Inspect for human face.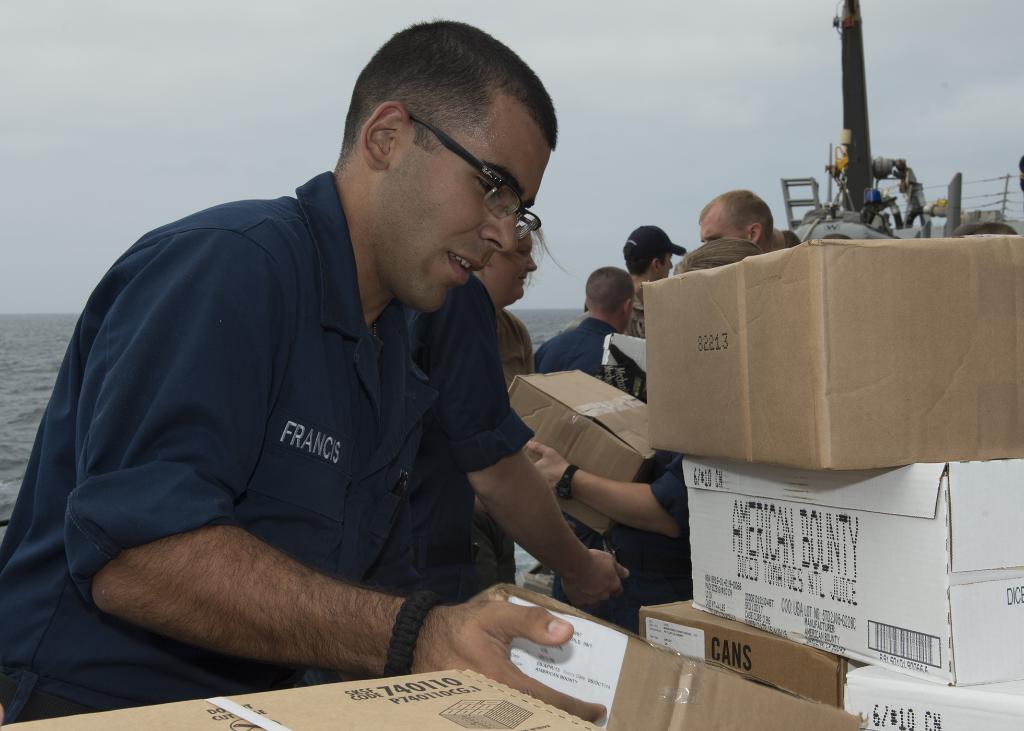
Inspection: {"left": 662, "top": 253, "right": 673, "bottom": 275}.
